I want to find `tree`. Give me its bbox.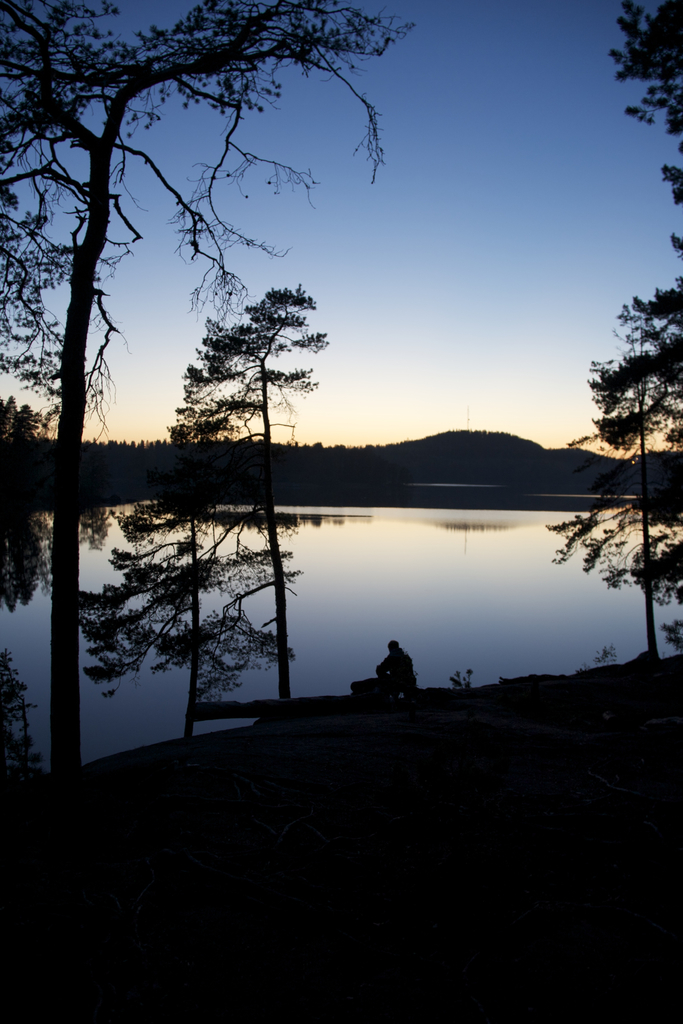
x1=0 y1=0 x2=416 y2=788.
